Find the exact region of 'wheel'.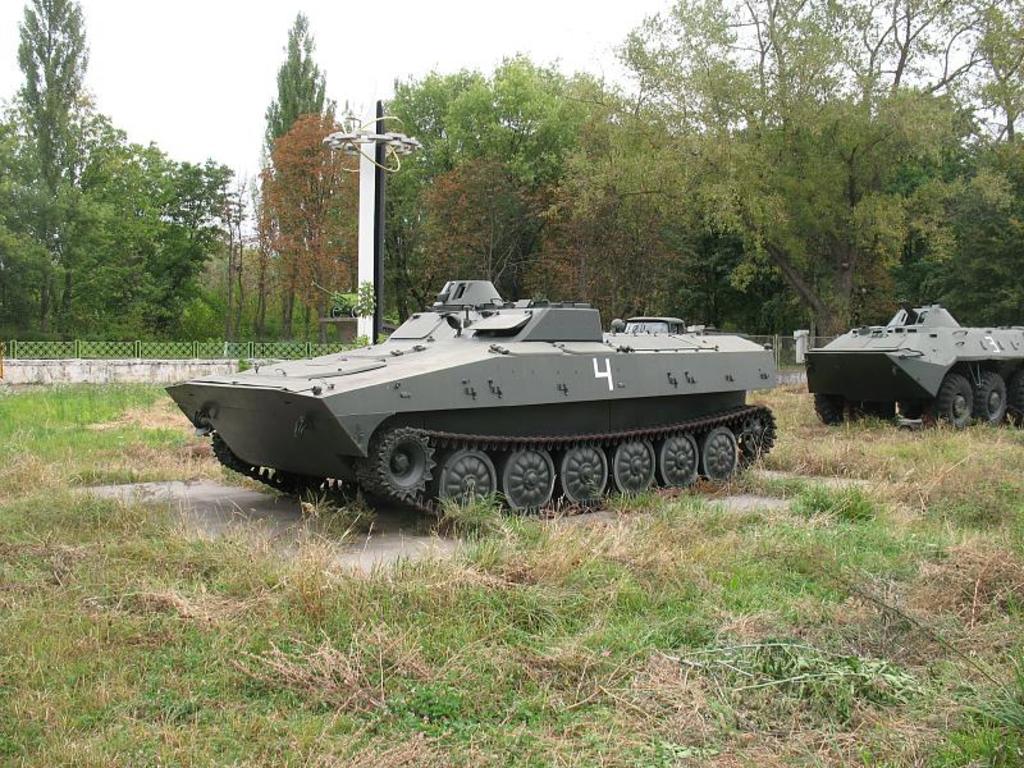
Exact region: [275, 467, 326, 489].
